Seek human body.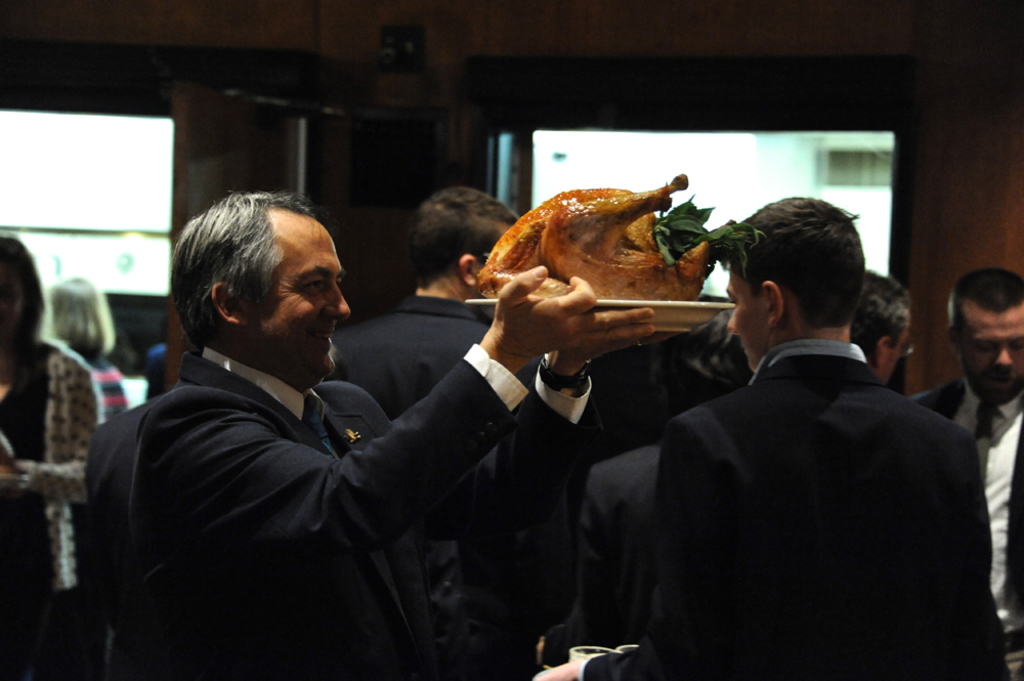
{"x1": 84, "y1": 351, "x2": 133, "y2": 423}.
